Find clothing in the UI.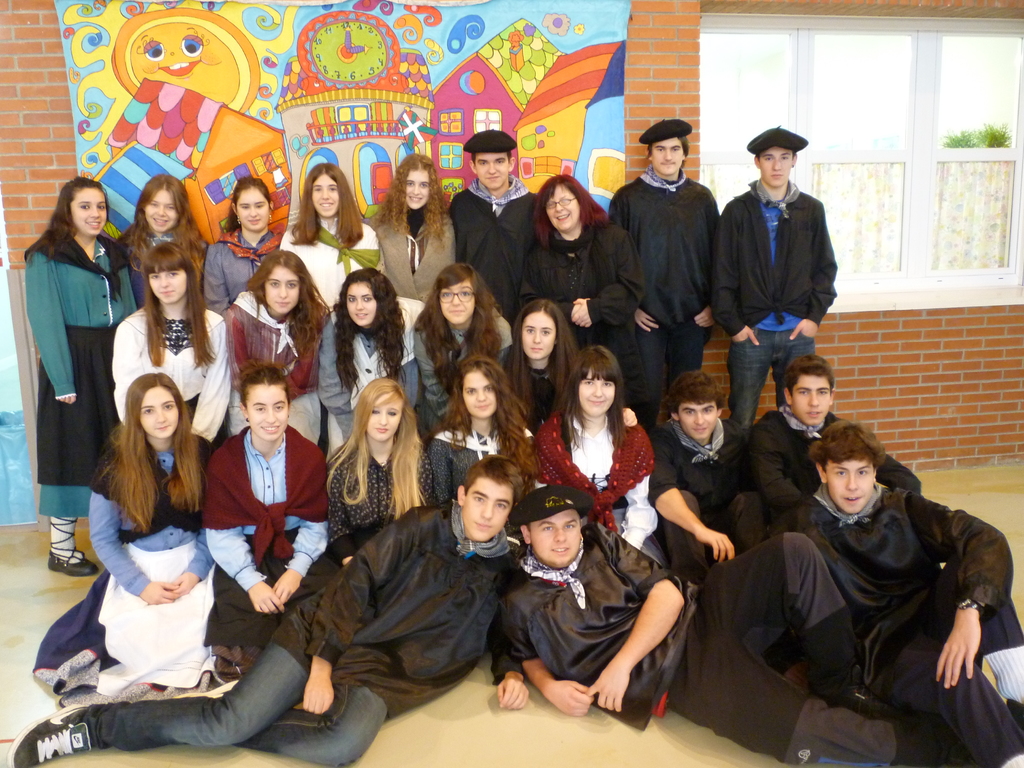
UI element at l=40, t=451, r=220, b=696.
